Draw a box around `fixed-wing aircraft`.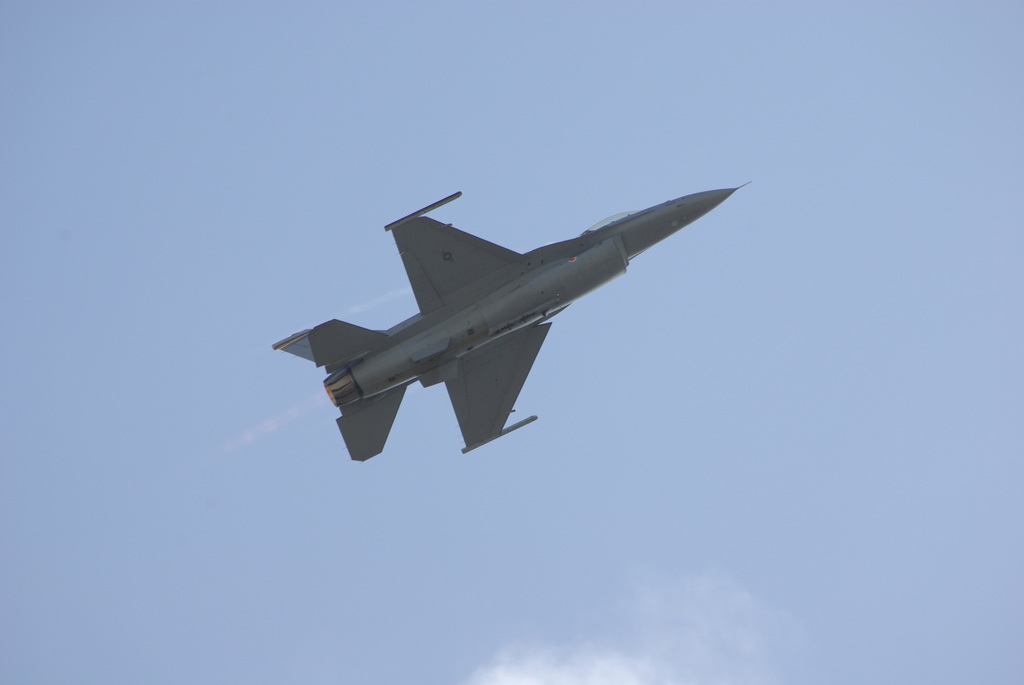
x1=271, y1=177, x2=762, y2=463.
